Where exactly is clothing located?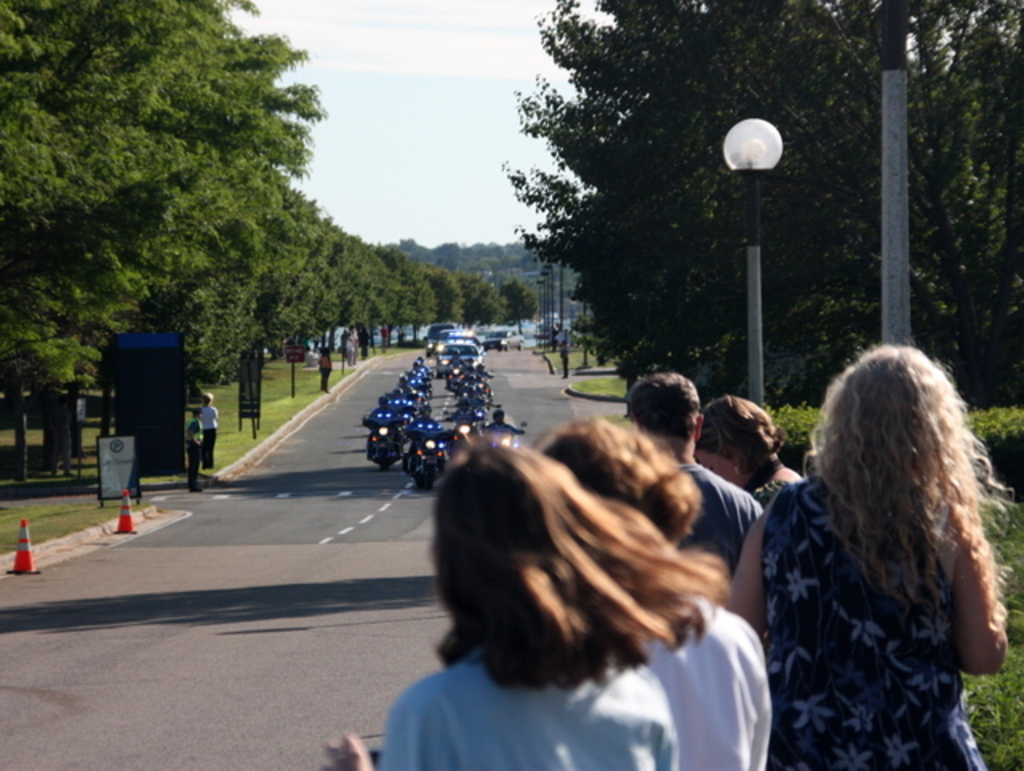
Its bounding box is box=[750, 467, 984, 769].
